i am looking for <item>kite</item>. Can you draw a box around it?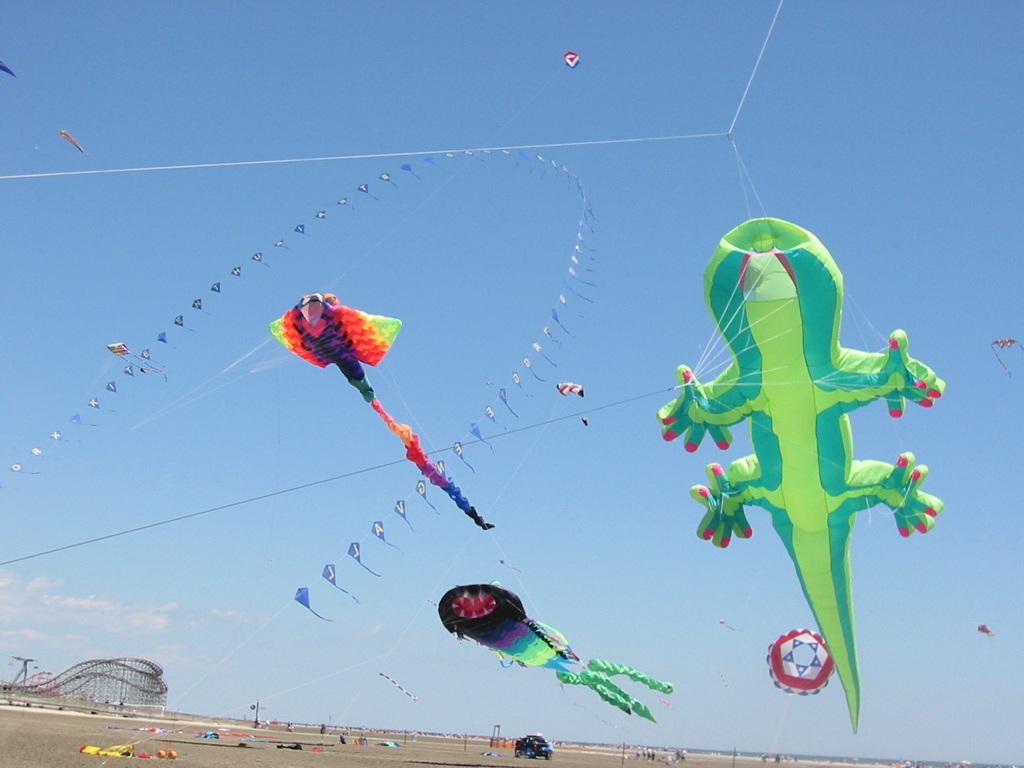
Sure, the bounding box is <bbox>514, 148, 531, 159</bbox>.
